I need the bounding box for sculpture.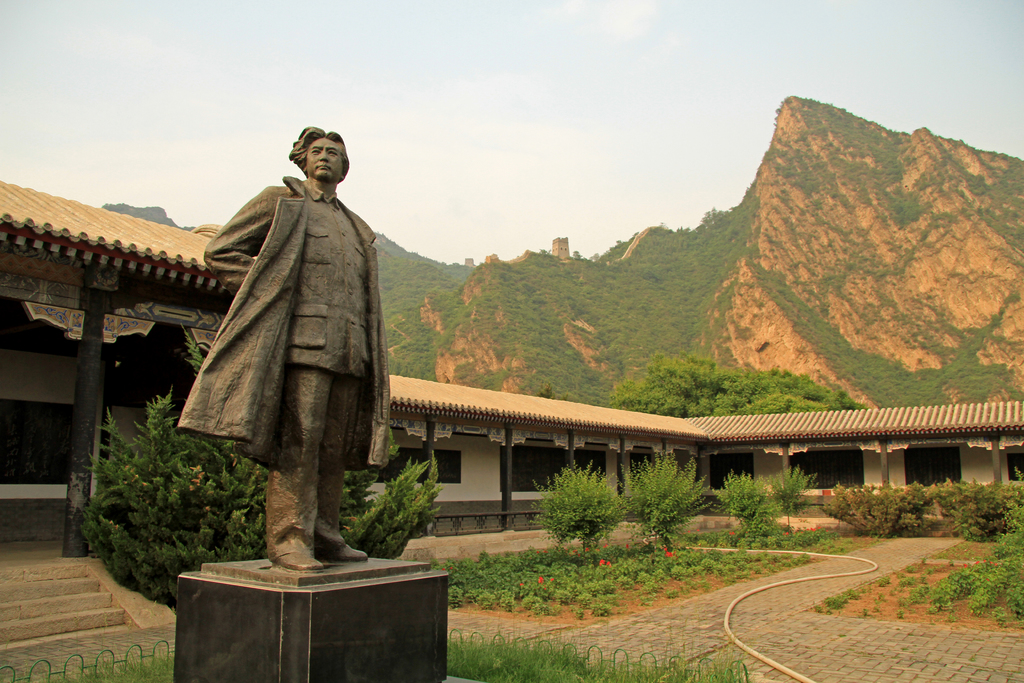
Here it is: (left=177, top=126, right=399, bottom=576).
